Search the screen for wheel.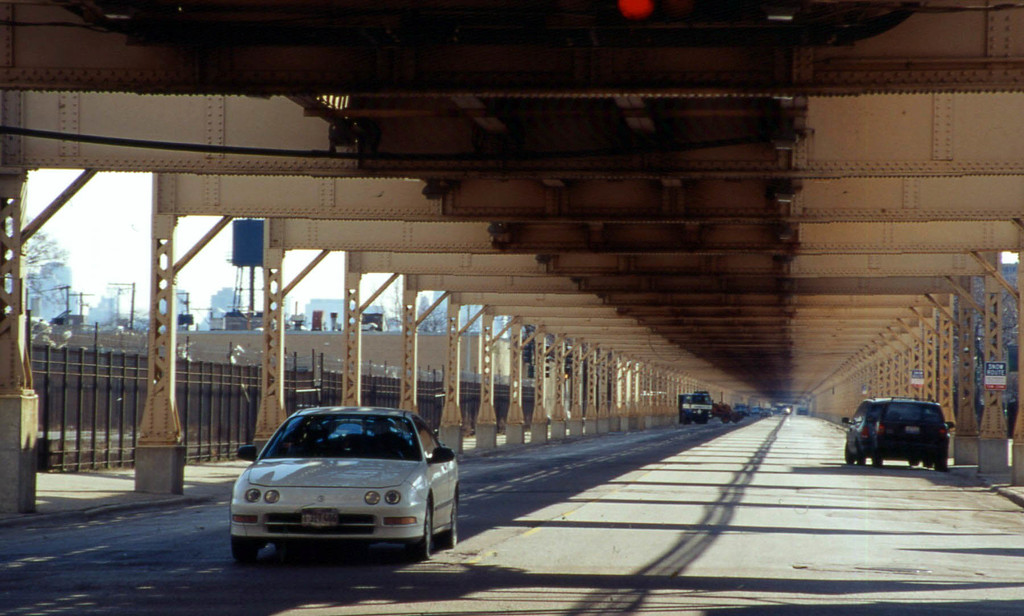
Found at detection(921, 460, 930, 469).
